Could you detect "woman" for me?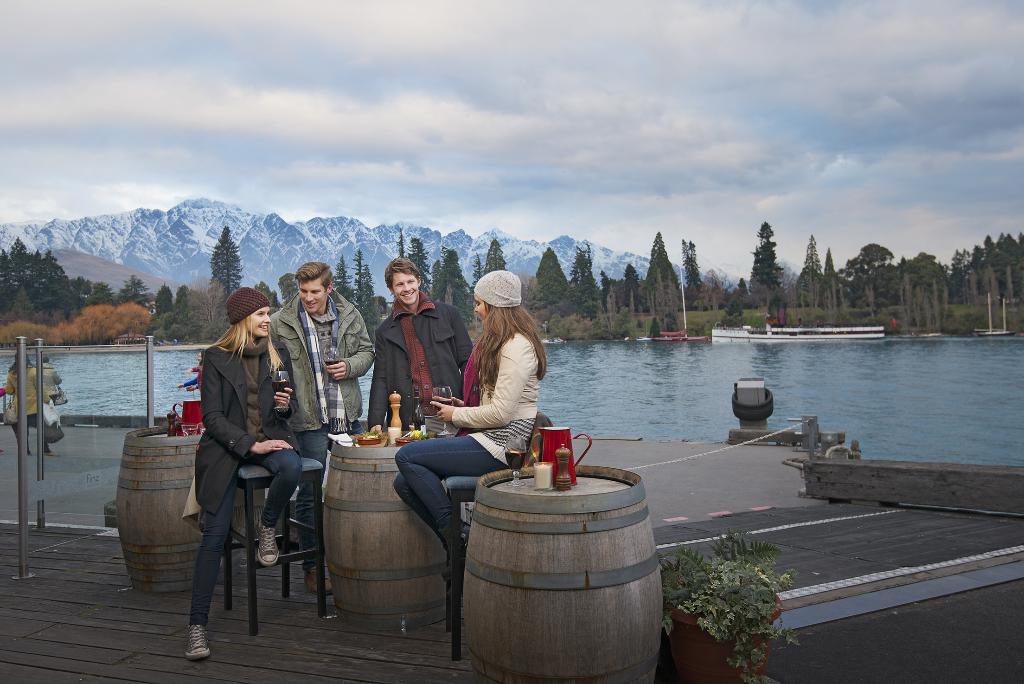
Detection result: bbox(184, 288, 297, 663).
